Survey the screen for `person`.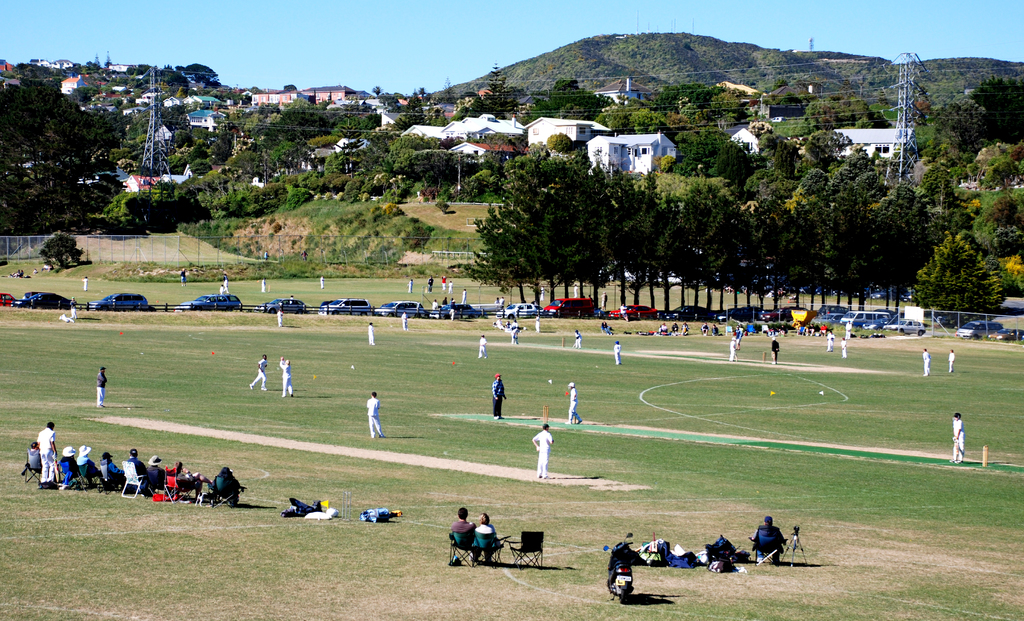
Survey found: select_region(102, 452, 126, 497).
